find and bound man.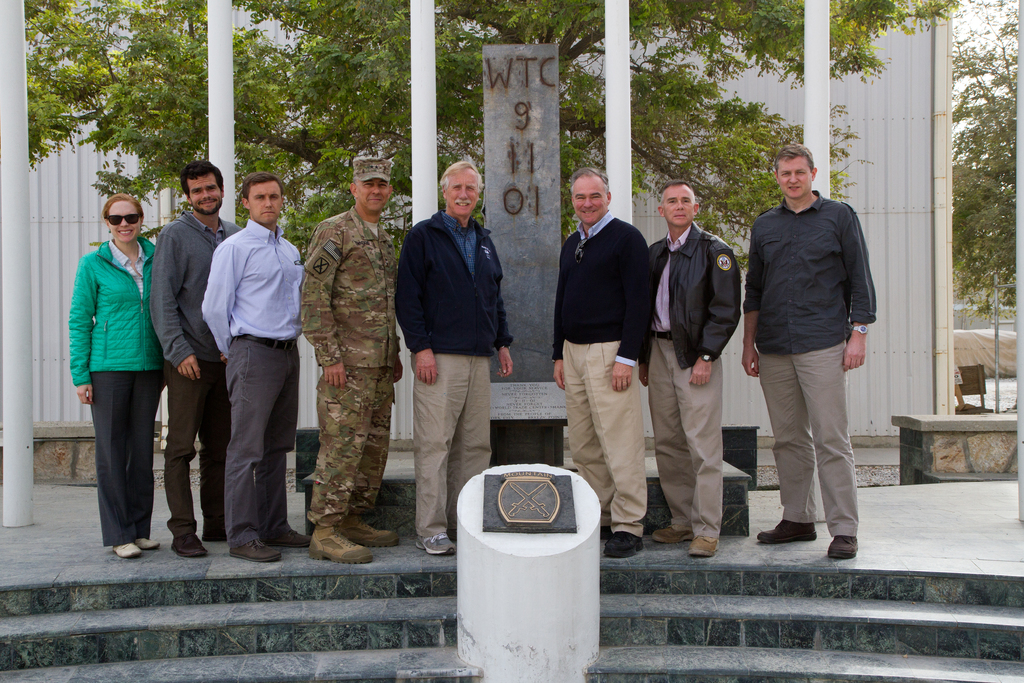
Bound: BBox(308, 151, 403, 569).
